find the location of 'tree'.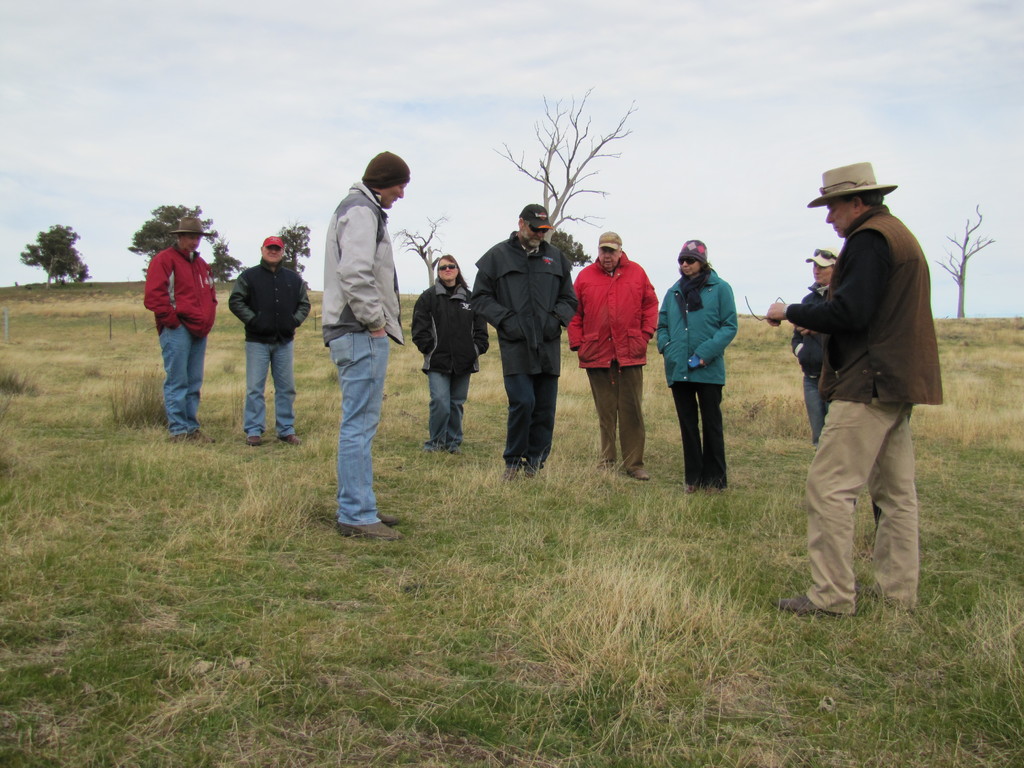
Location: l=8, t=204, r=79, b=289.
